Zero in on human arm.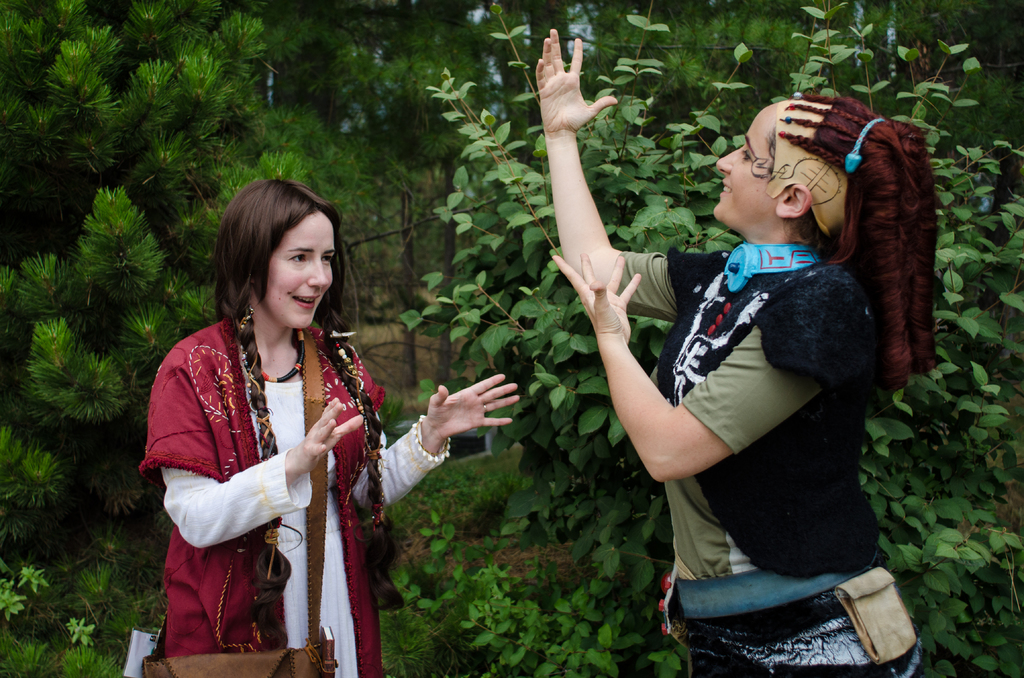
Zeroed in: BBox(133, 344, 376, 554).
